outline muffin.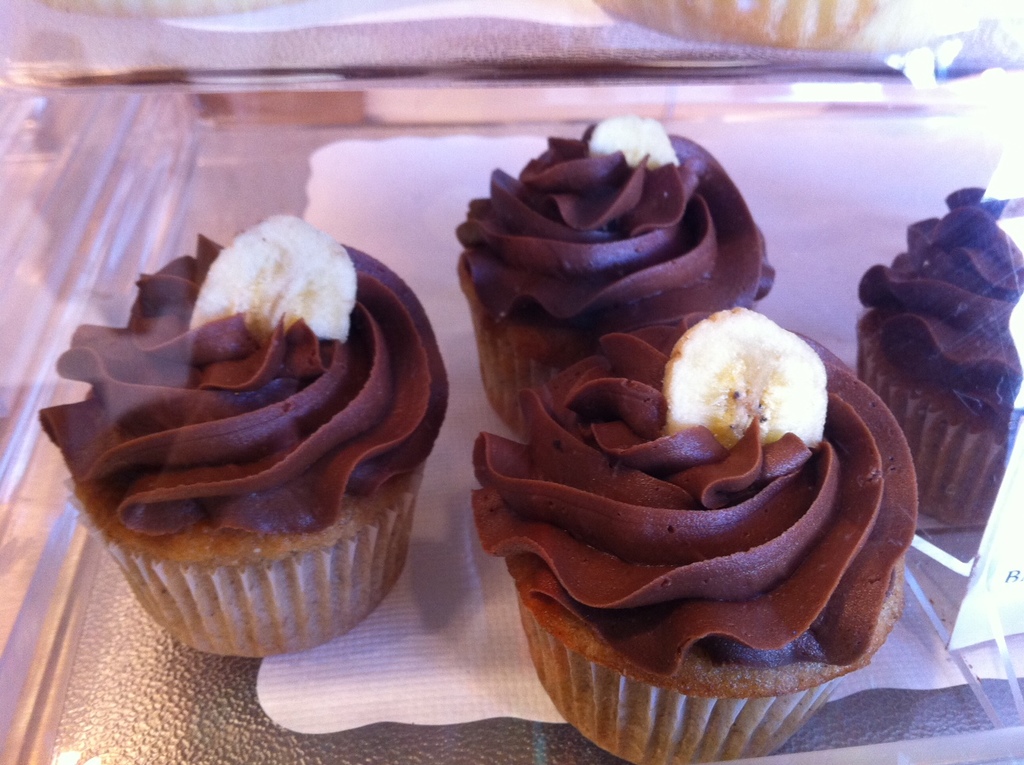
Outline: (36, 213, 449, 667).
